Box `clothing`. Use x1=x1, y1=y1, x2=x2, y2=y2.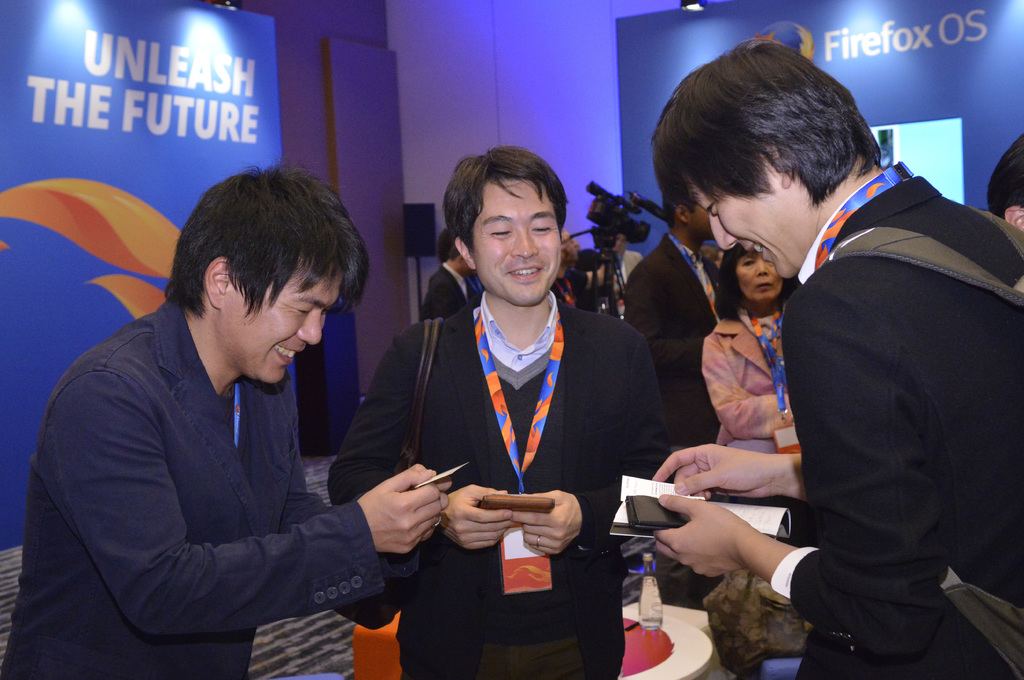
x1=35, y1=268, x2=424, y2=663.
